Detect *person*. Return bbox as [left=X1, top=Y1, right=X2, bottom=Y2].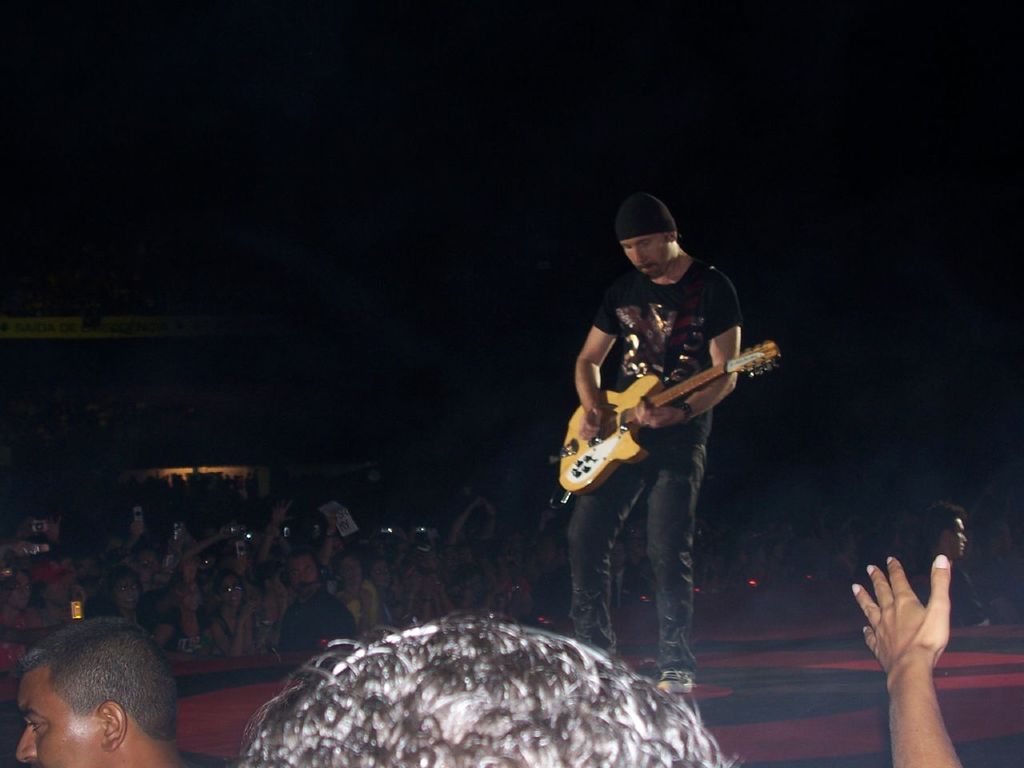
[left=566, top=190, right=743, bottom=694].
